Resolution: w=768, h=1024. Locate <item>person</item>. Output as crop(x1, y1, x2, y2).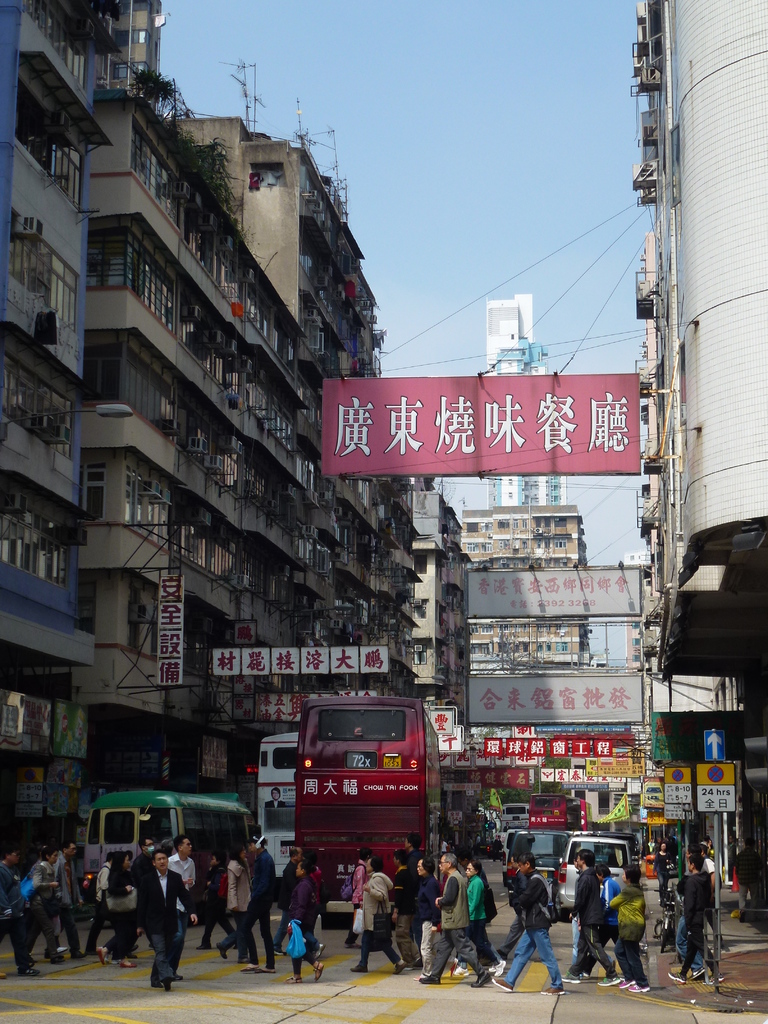
crop(392, 850, 423, 965).
